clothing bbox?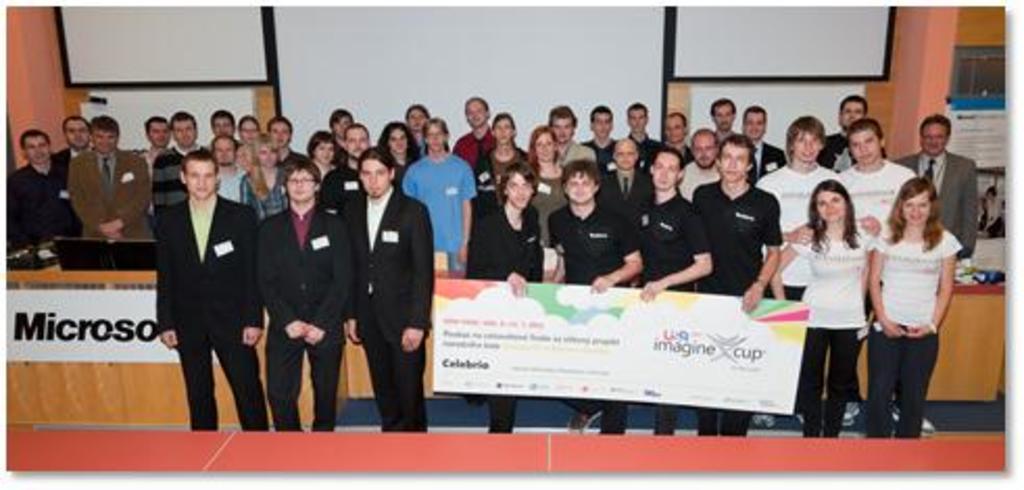
Rect(805, 123, 897, 171)
